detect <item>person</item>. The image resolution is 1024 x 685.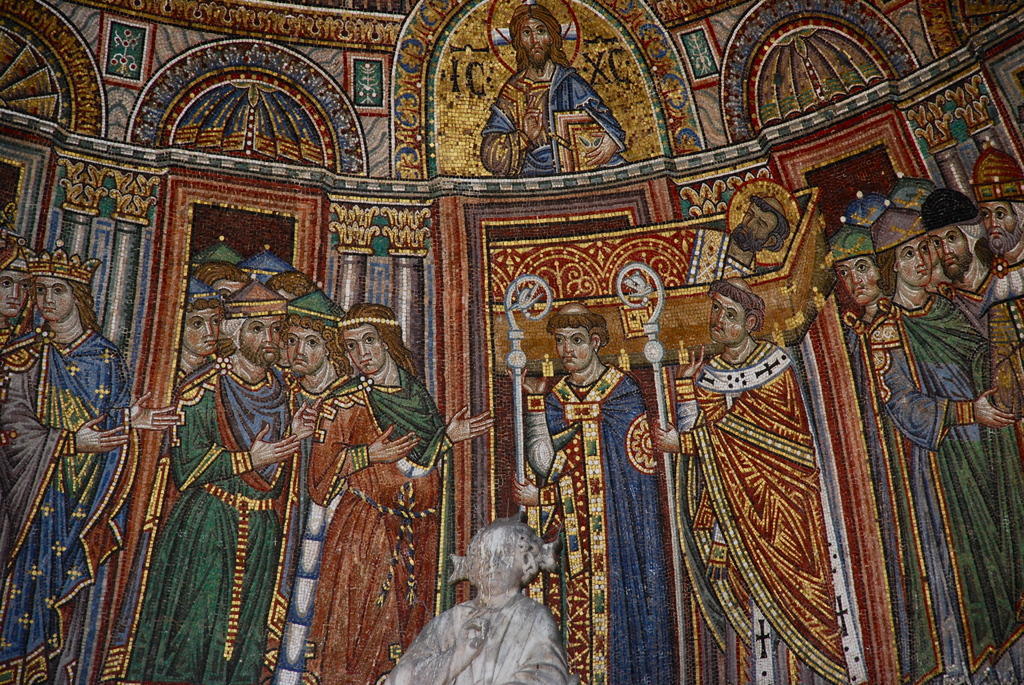
919/187/986/292.
